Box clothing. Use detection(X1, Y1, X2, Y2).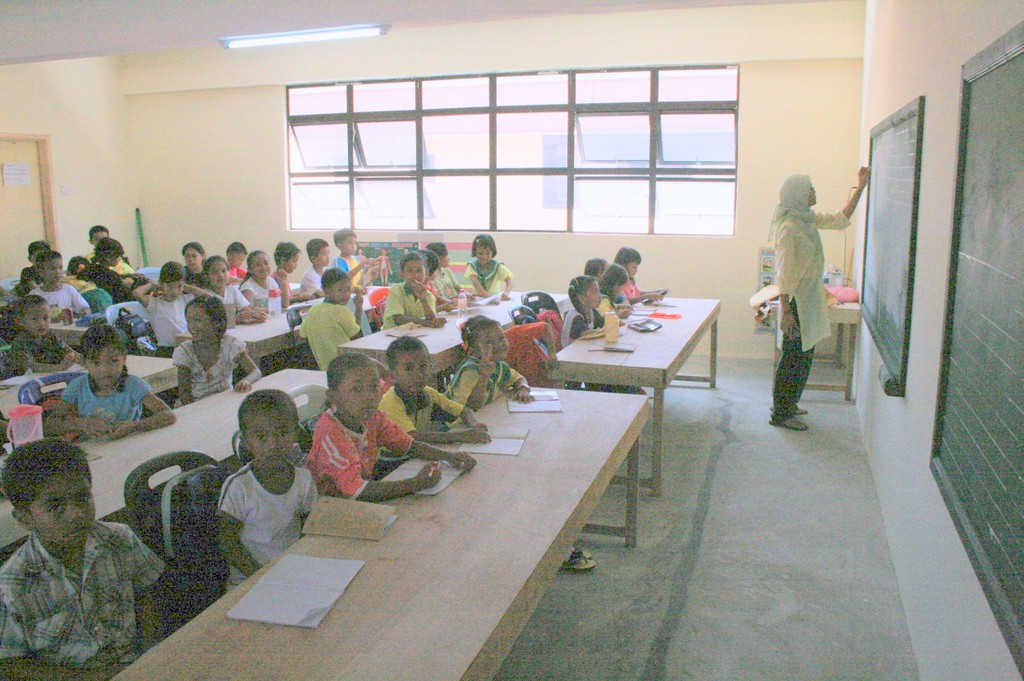
detection(558, 308, 641, 394).
